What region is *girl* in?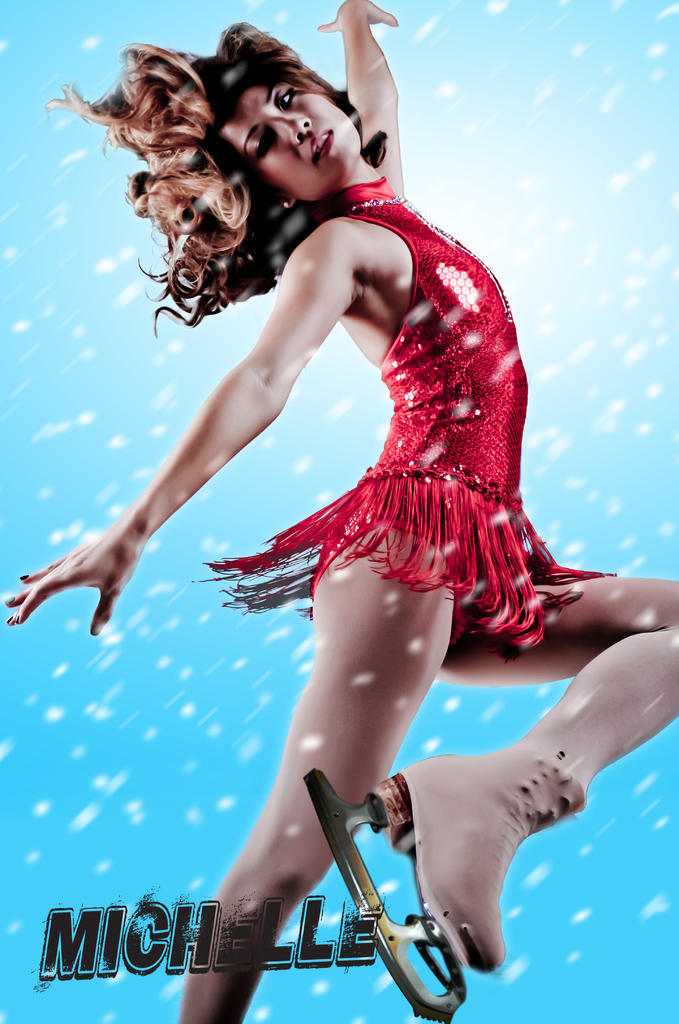
<bbox>8, 1, 678, 1023</bbox>.
